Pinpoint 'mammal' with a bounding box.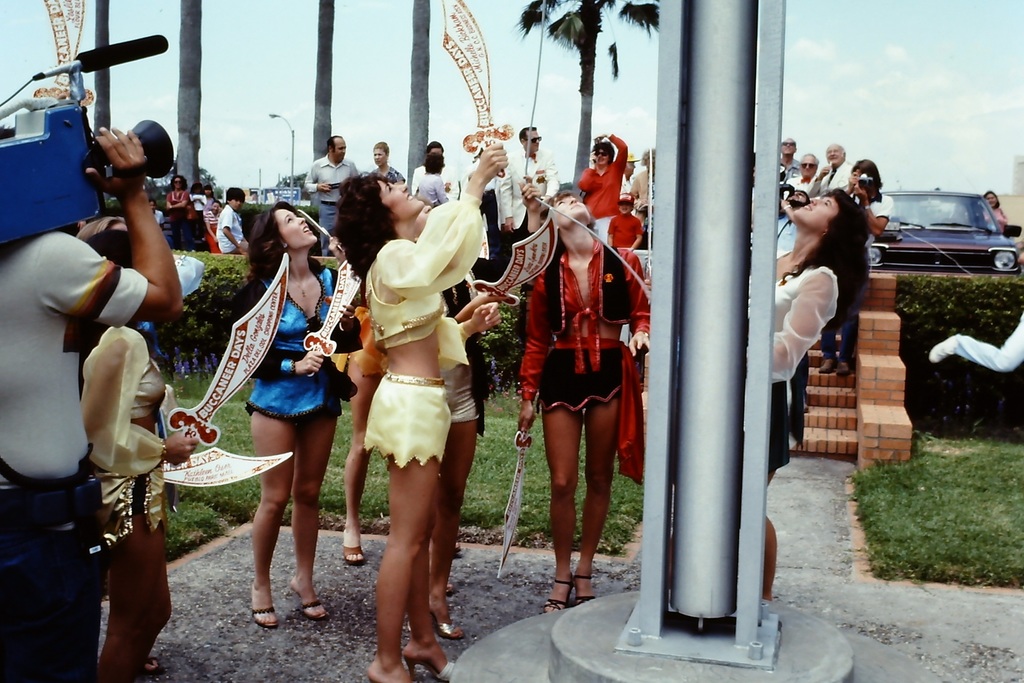
(left=827, top=163, right=893, bottom=373).
